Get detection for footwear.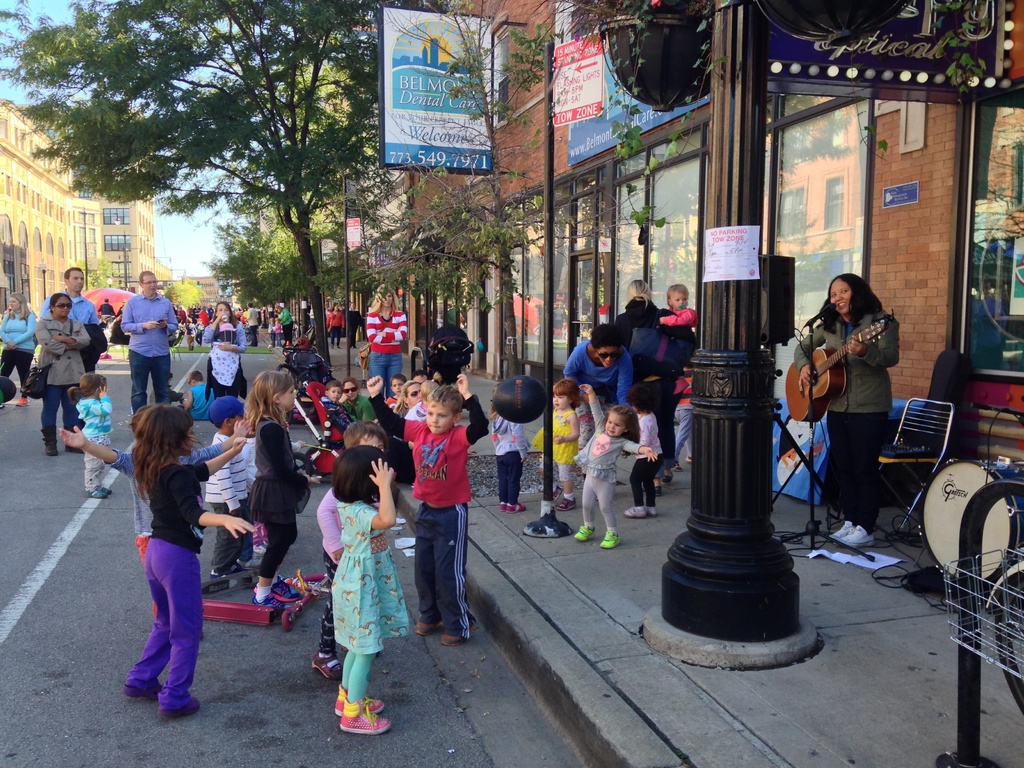
Detection: (left=65, top=444, right=82, bottom=455).
